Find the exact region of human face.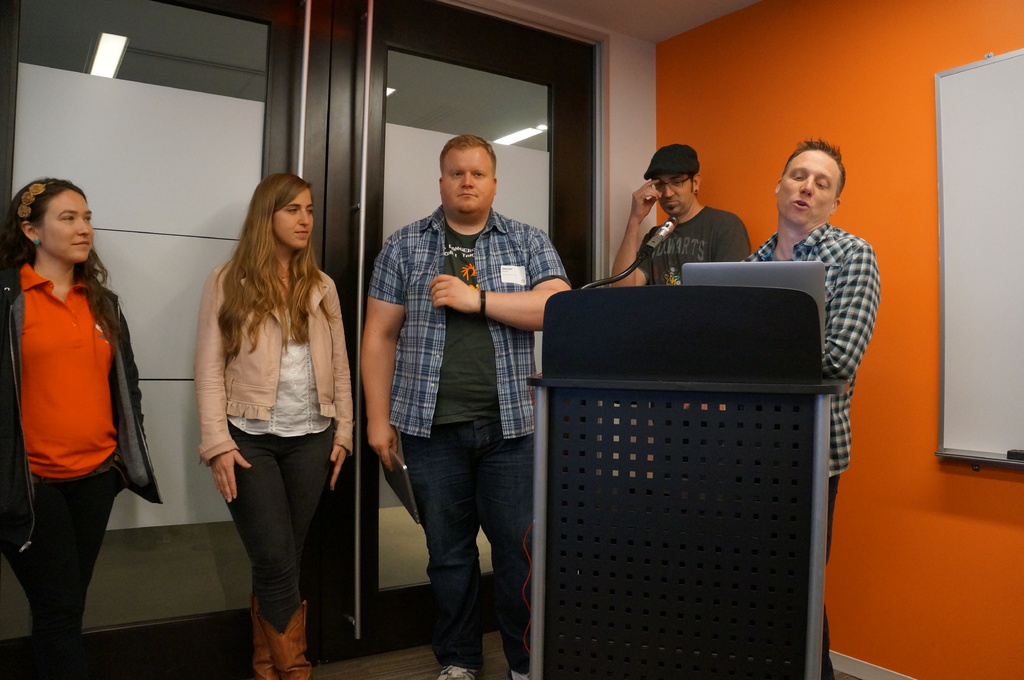
Exact region: <box>36,186,92,264</box>.
